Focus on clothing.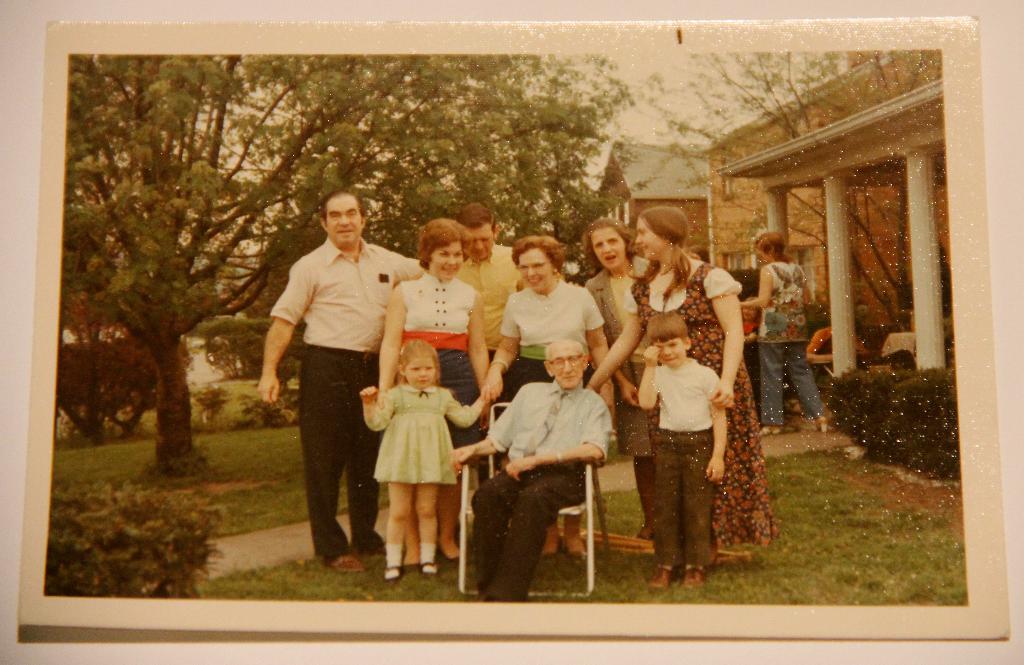
Focused at [left=481, top=371, right=605, bottom=588].
